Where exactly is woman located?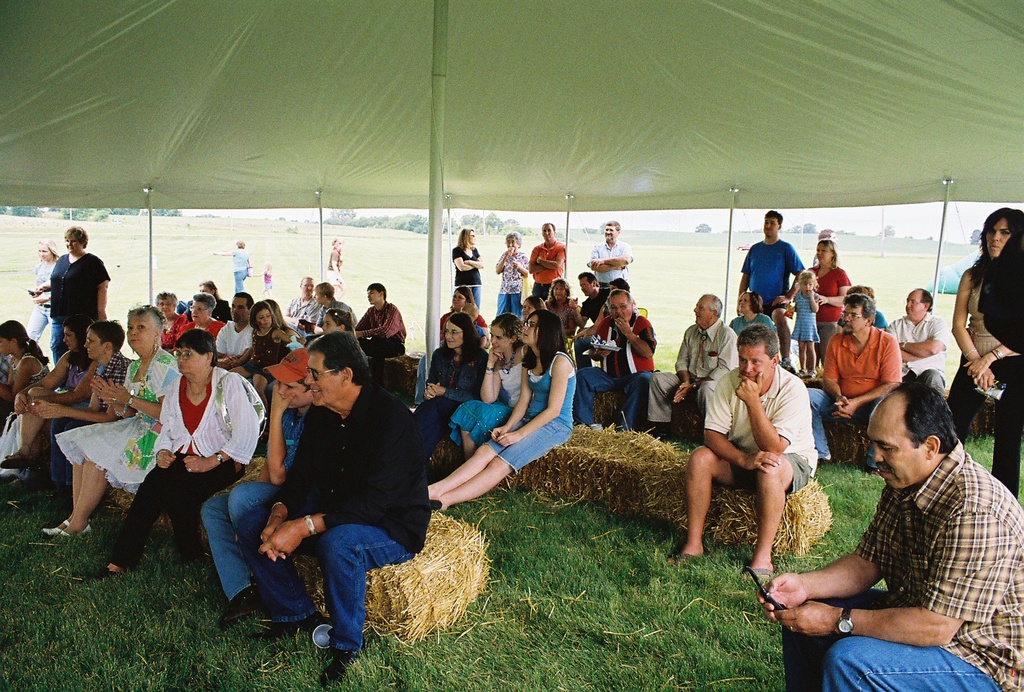
Its bounding box is rect(25, 237, 61, 345).
